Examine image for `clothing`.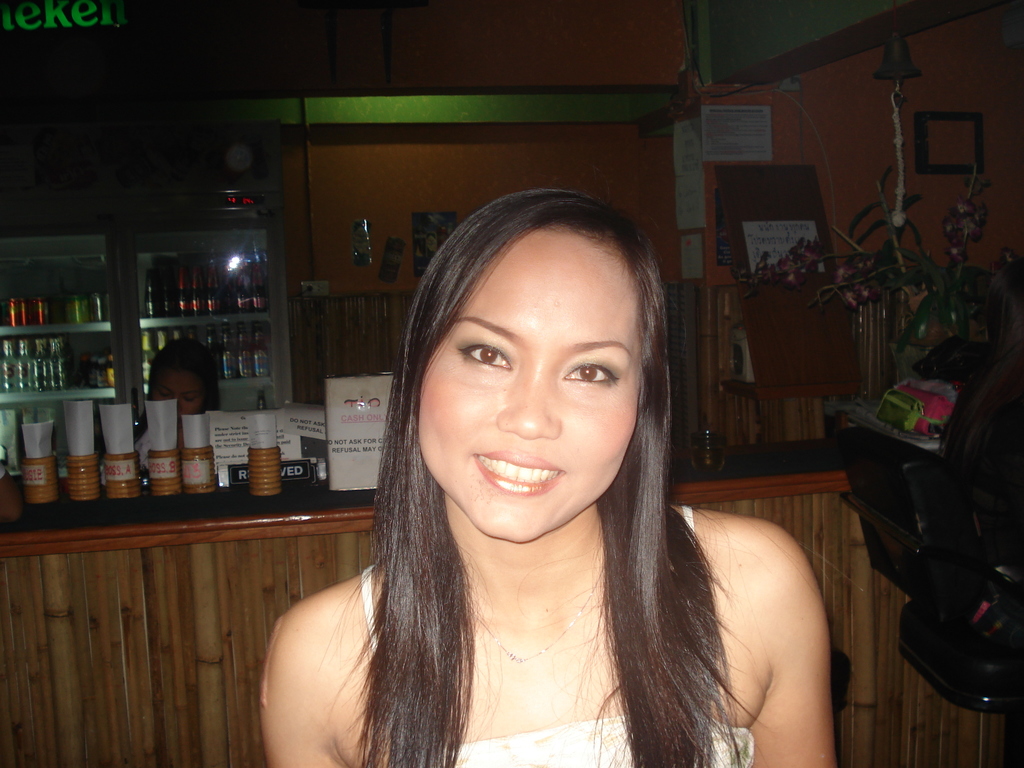
Examination result: crop(358, 502, 759, 767).
